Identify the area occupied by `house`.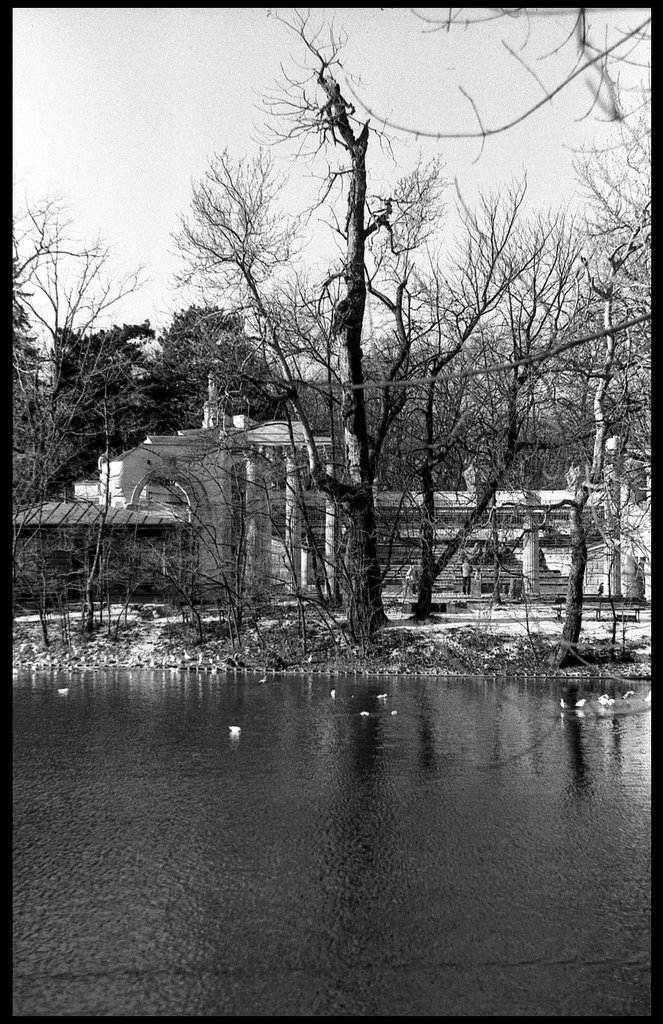
Area: (81, 368, 362, 600).
